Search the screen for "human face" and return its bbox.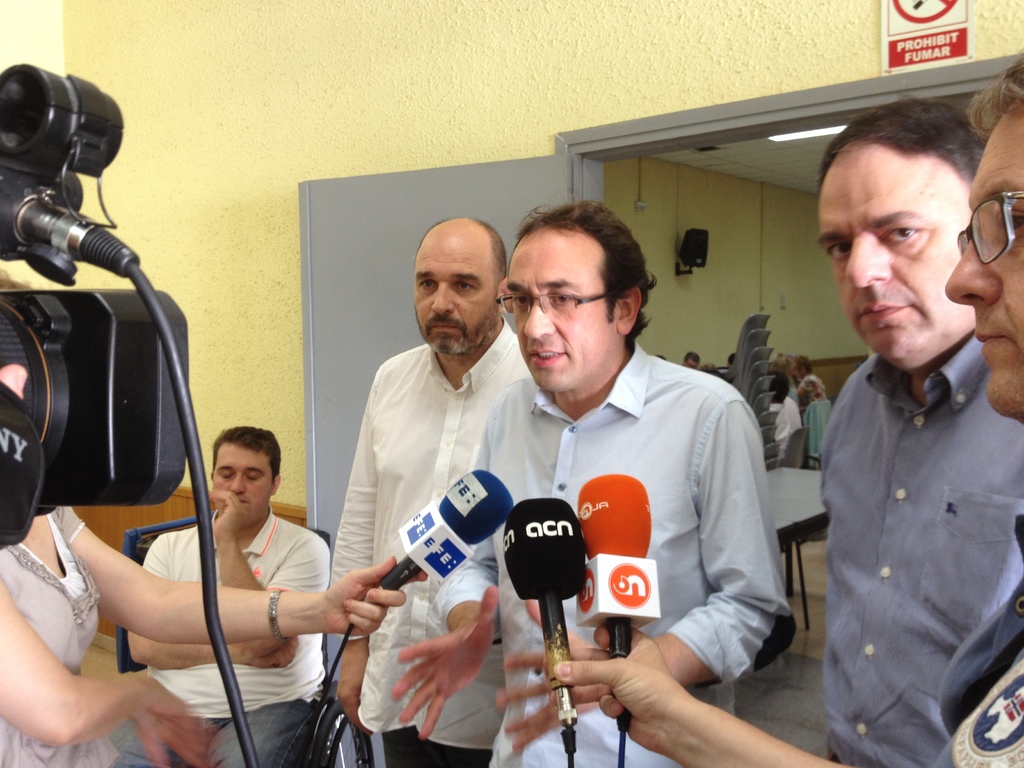
Found: x1=812, y1=172, x2=972, y2=371.
